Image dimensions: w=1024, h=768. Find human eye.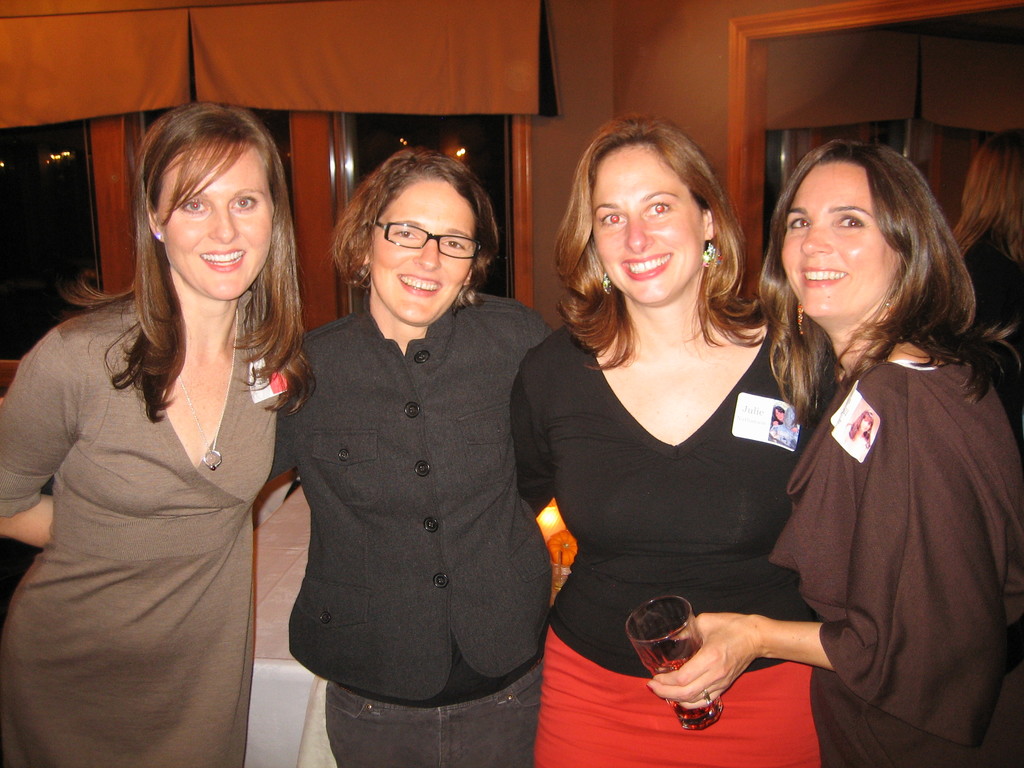
rect(439, 234, 465, 253).
